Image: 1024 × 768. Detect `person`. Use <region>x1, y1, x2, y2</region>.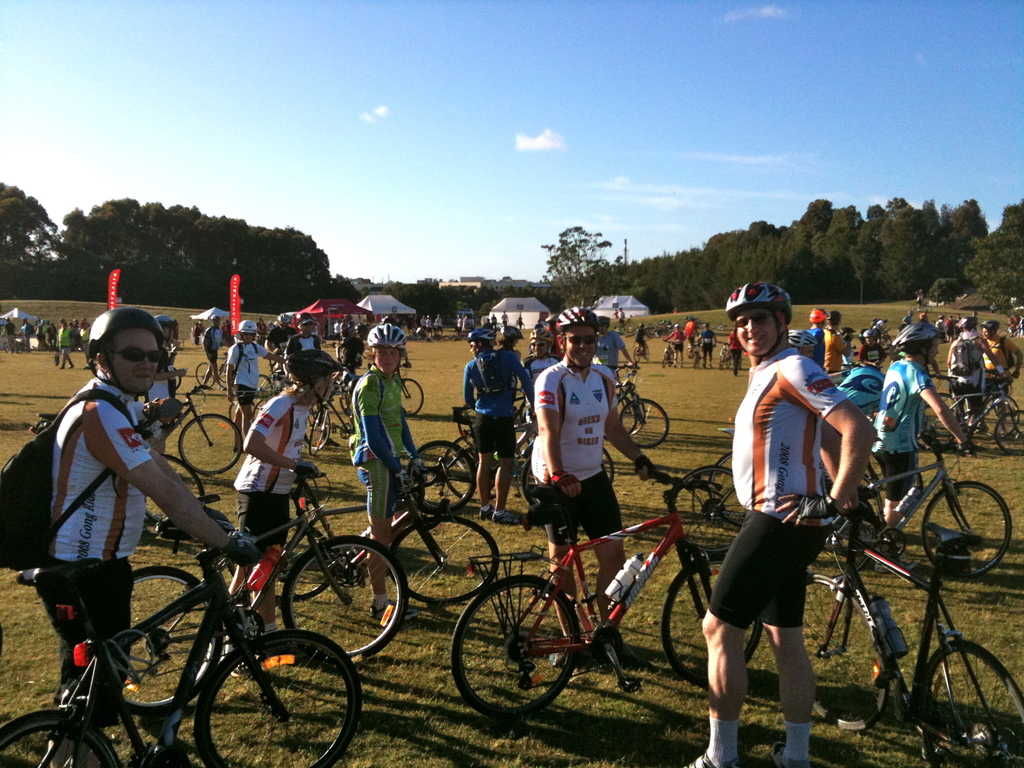
<region>339, 322, 422, 626</region>.
